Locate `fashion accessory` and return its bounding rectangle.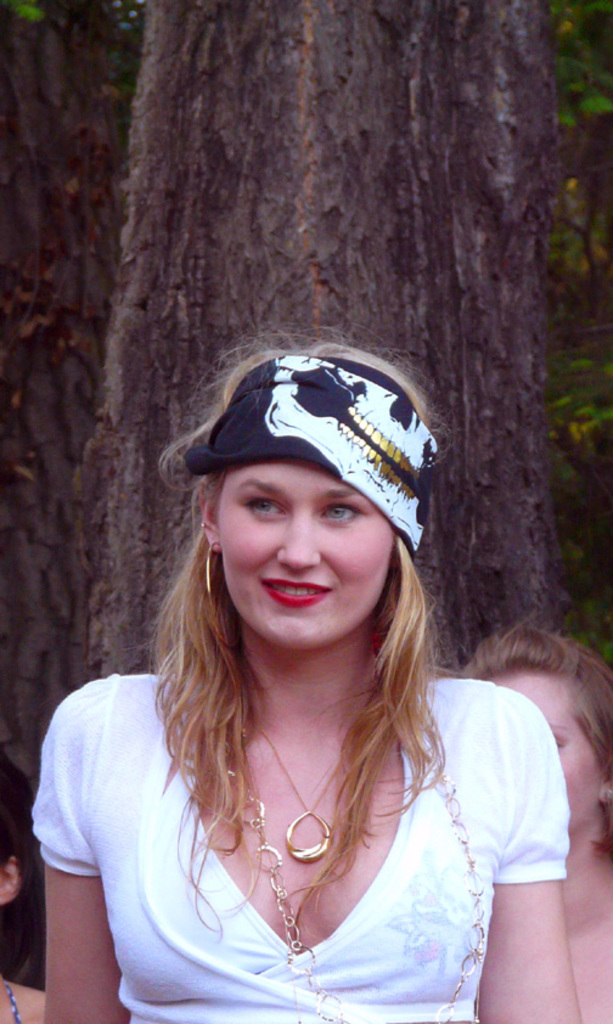
x1=248, y1=724, x2=345, y2=868.
